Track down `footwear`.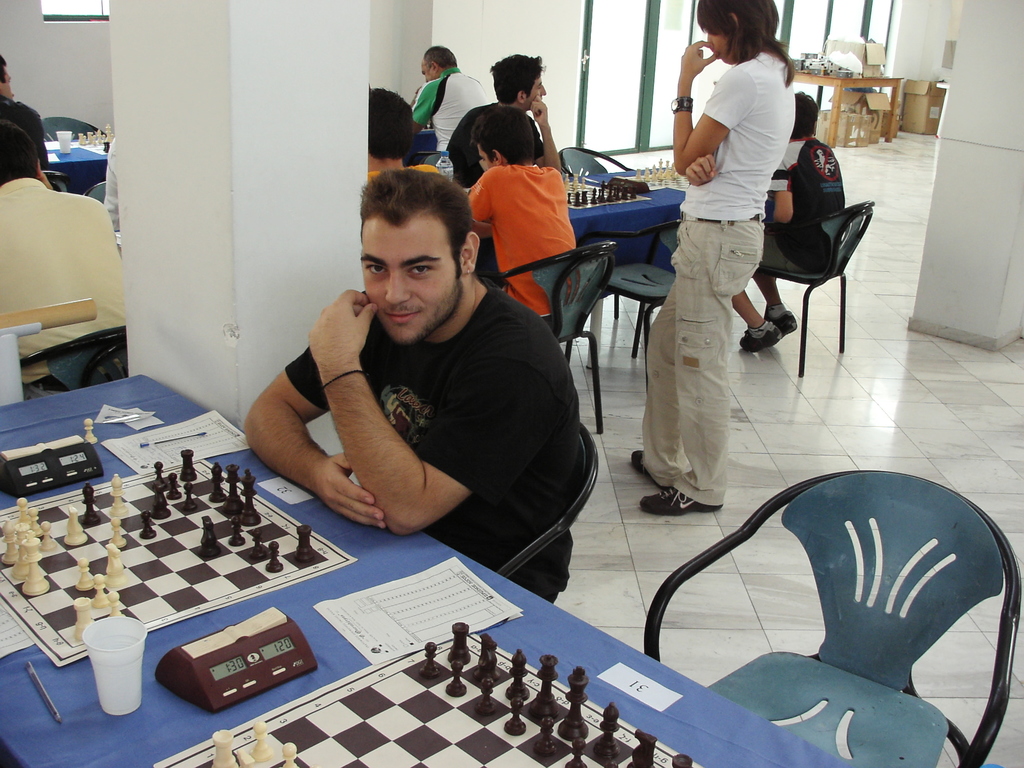
Tracked to locate(735, 323, 783, 362).
